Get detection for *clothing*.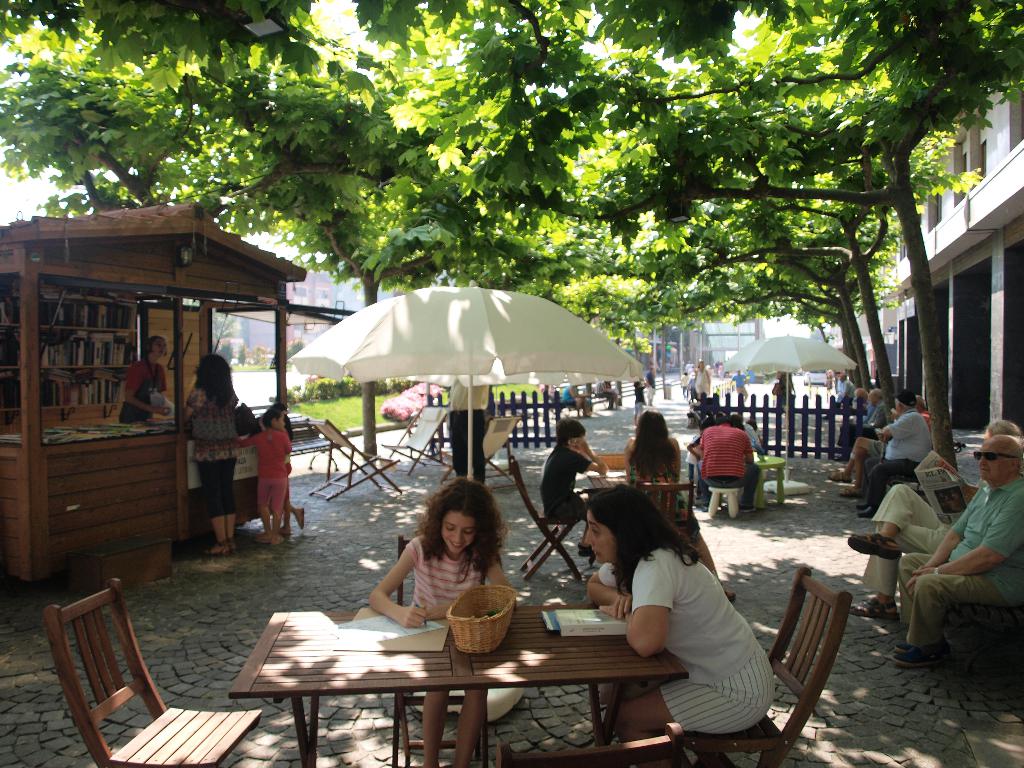
Detection: bbox=(612, 524, 787, 737).
